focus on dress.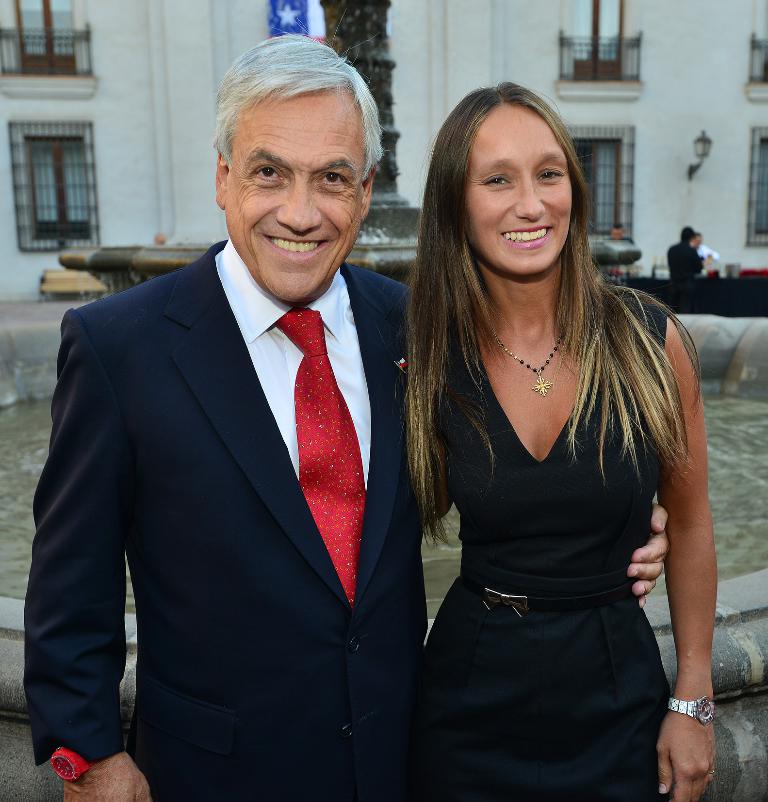
Focused at l=420, t=290, r=673, b=801.
